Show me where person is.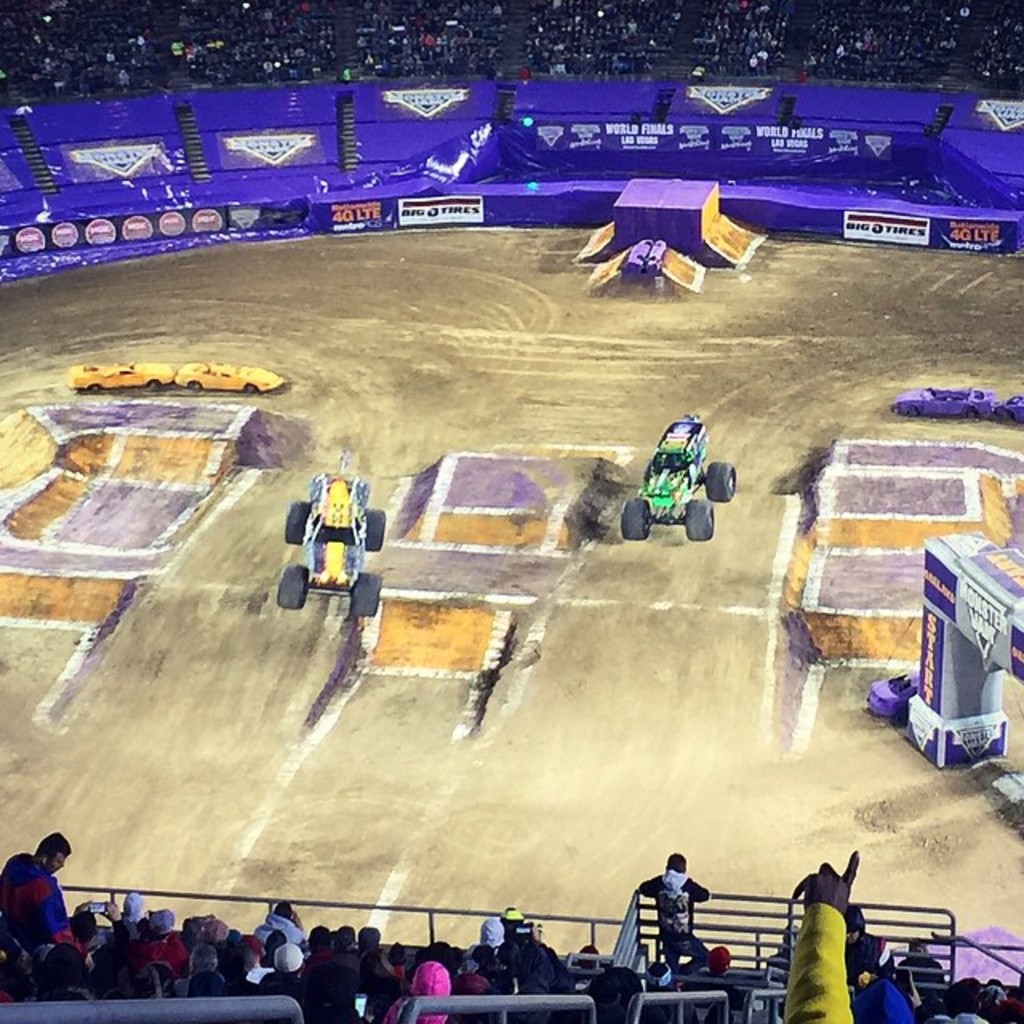
person is at 0/830/80/954.
